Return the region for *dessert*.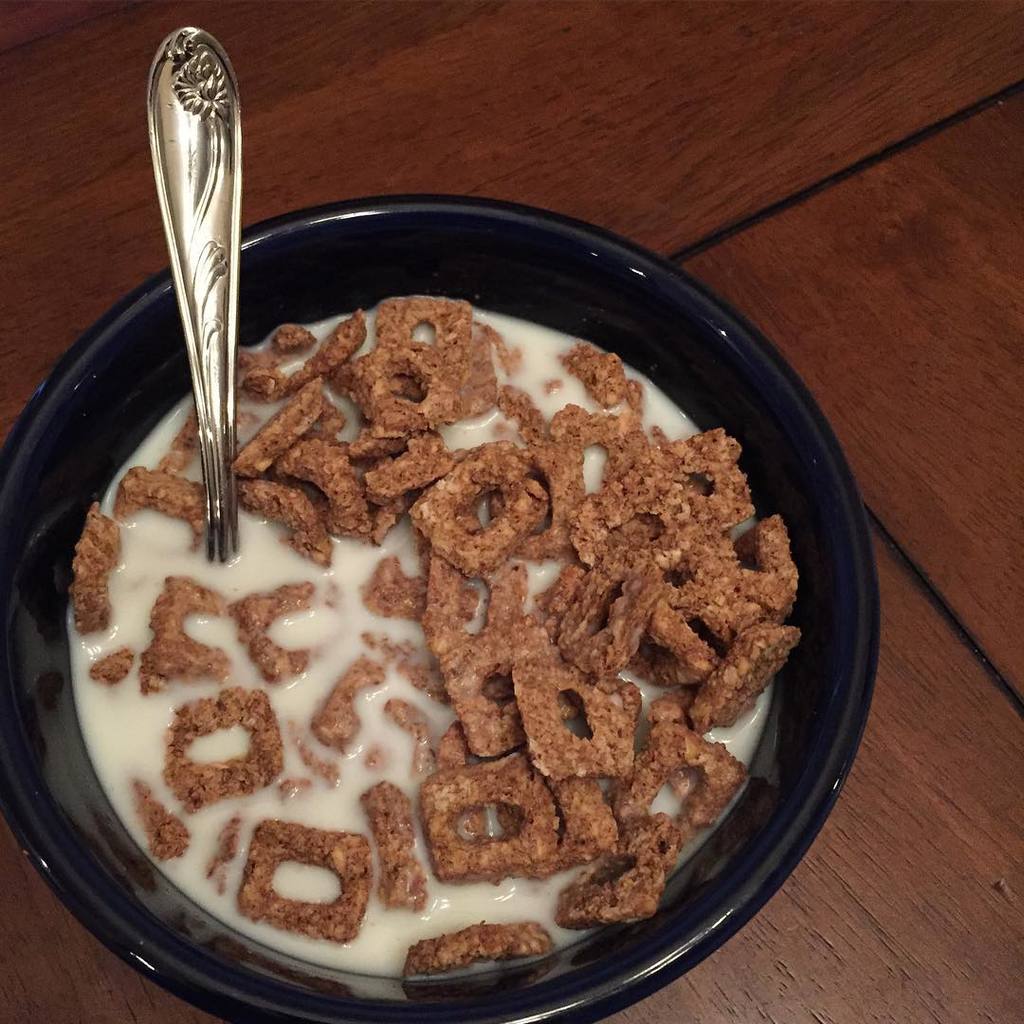
(left=233, top=394, right=327, bottom=480).
